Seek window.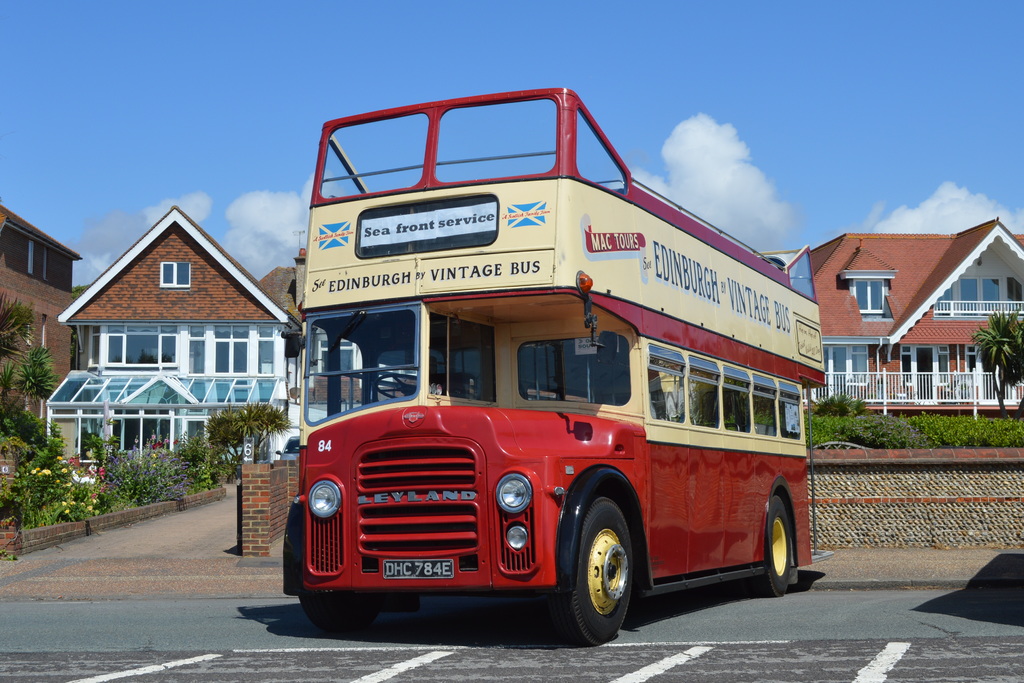
726, 362, 751, 432.
